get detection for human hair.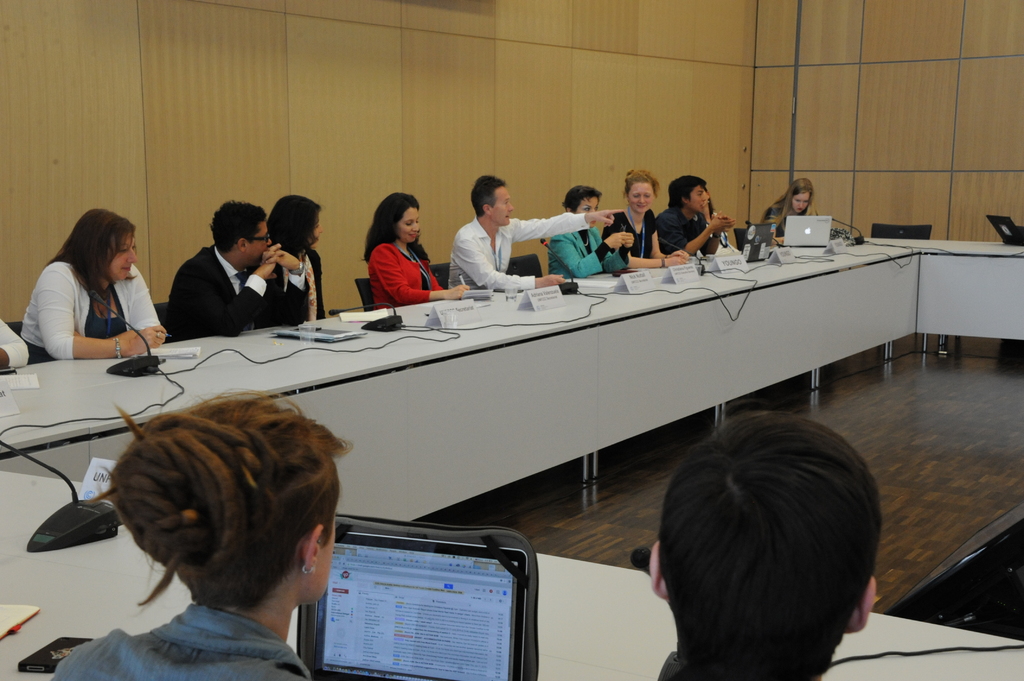
Detection: BBox(766, 177, 815, 234).
